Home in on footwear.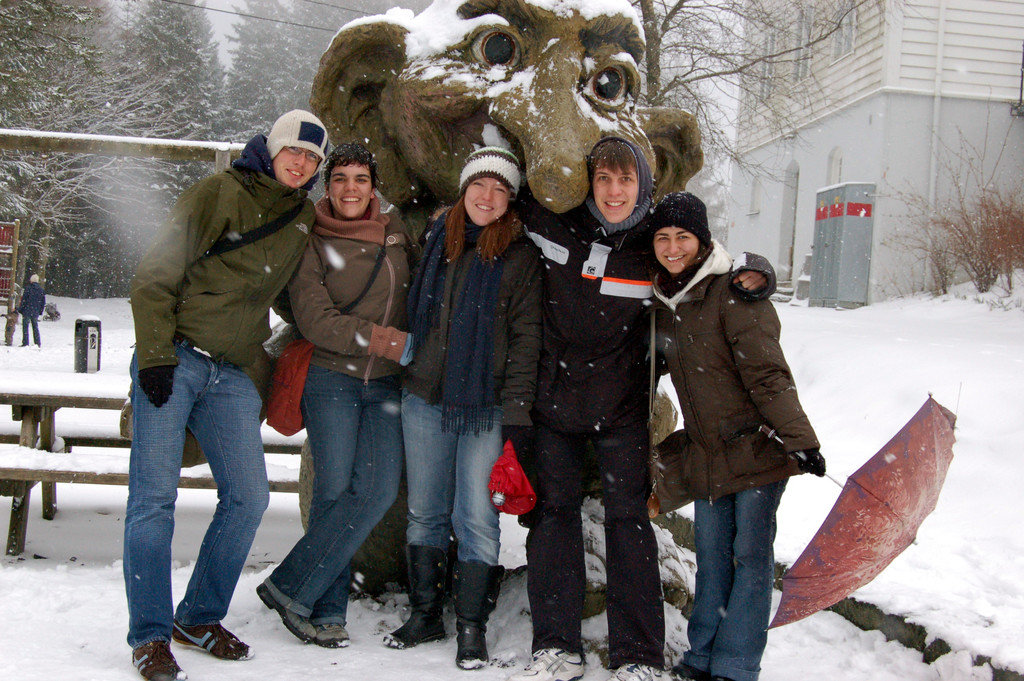
Homed in at 257,580,331,654.
